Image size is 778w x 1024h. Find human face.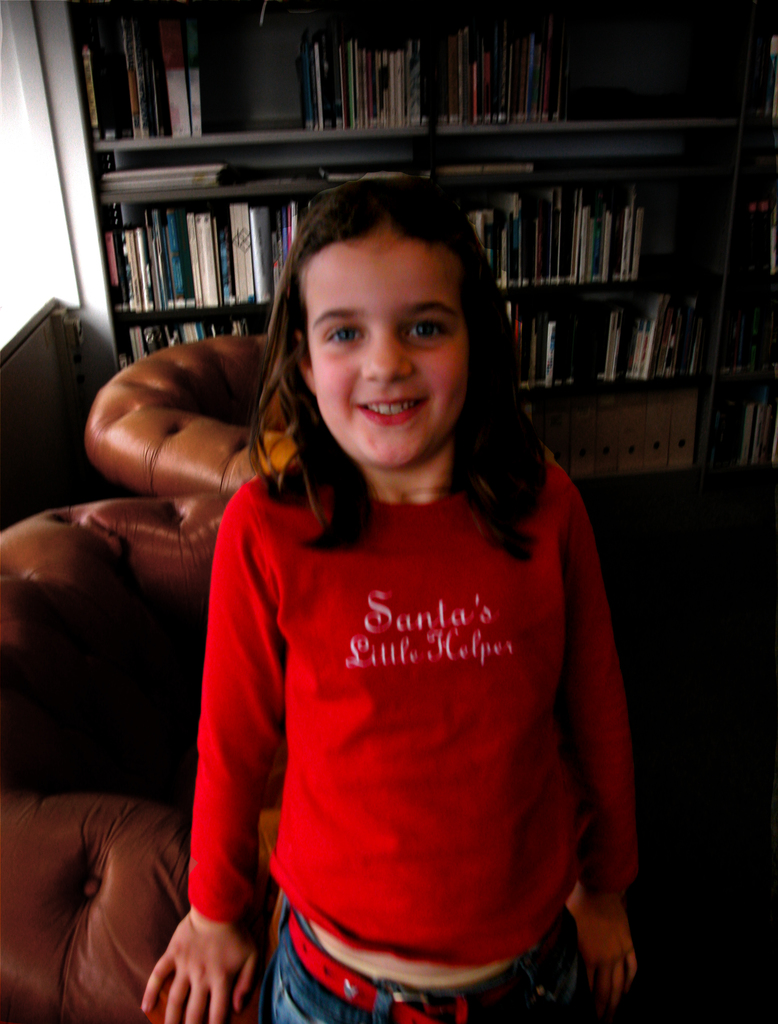
x1=309 y1=242 x2=467 y2=471.
